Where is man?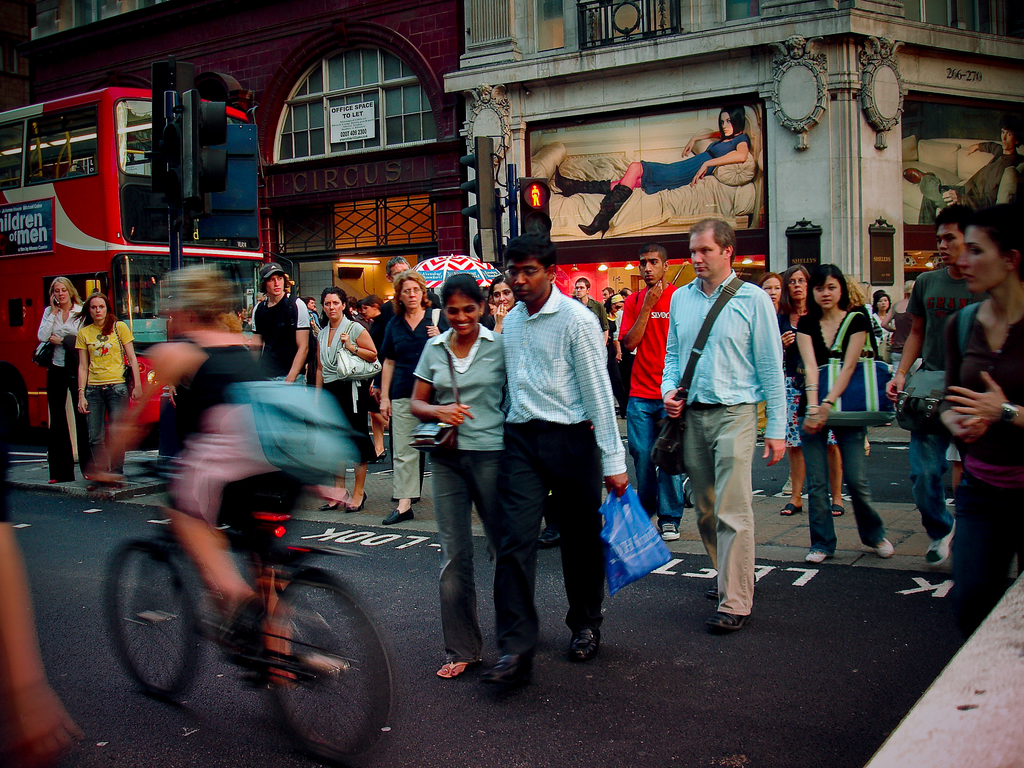
l=666, t=216, r=795, b=631.
